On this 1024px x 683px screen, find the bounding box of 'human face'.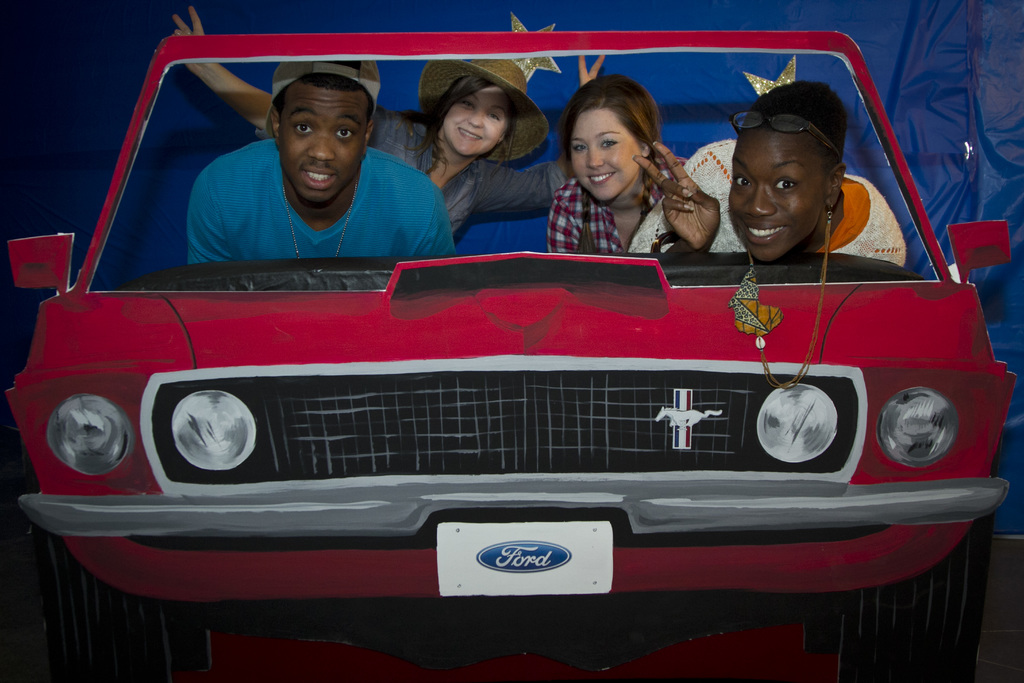
Bounding box: x1=278 y1=83 x2=367 y2=206.
